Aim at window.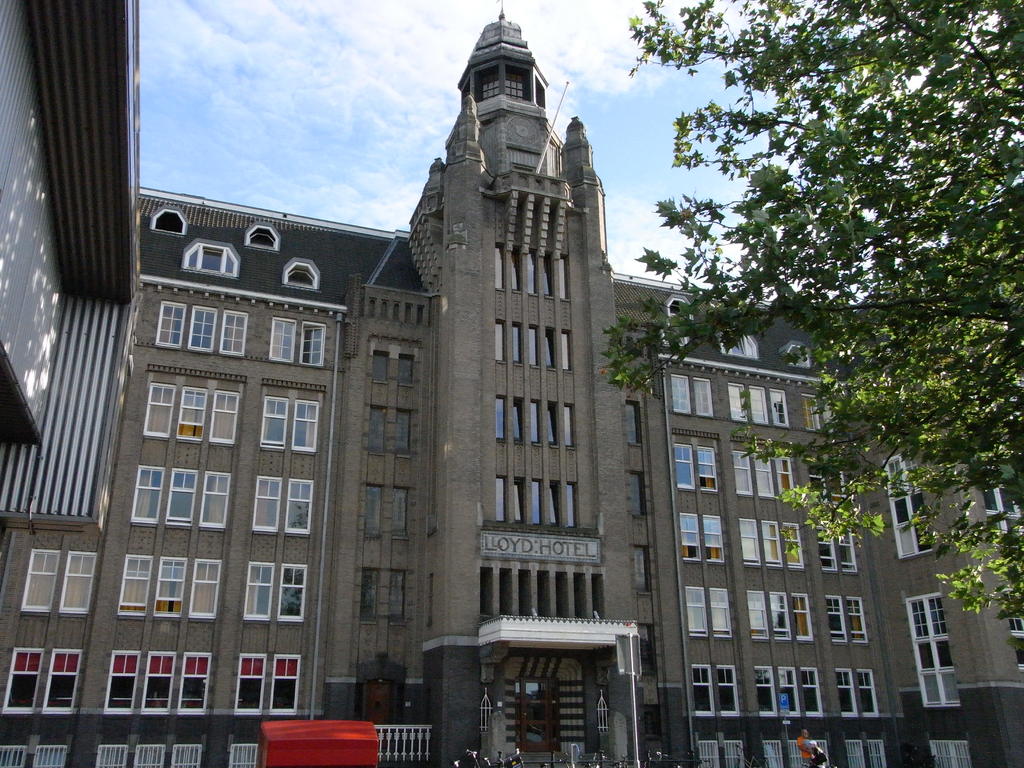
Aimed at [x1=668, y1=371, x2=690, y2=418].
